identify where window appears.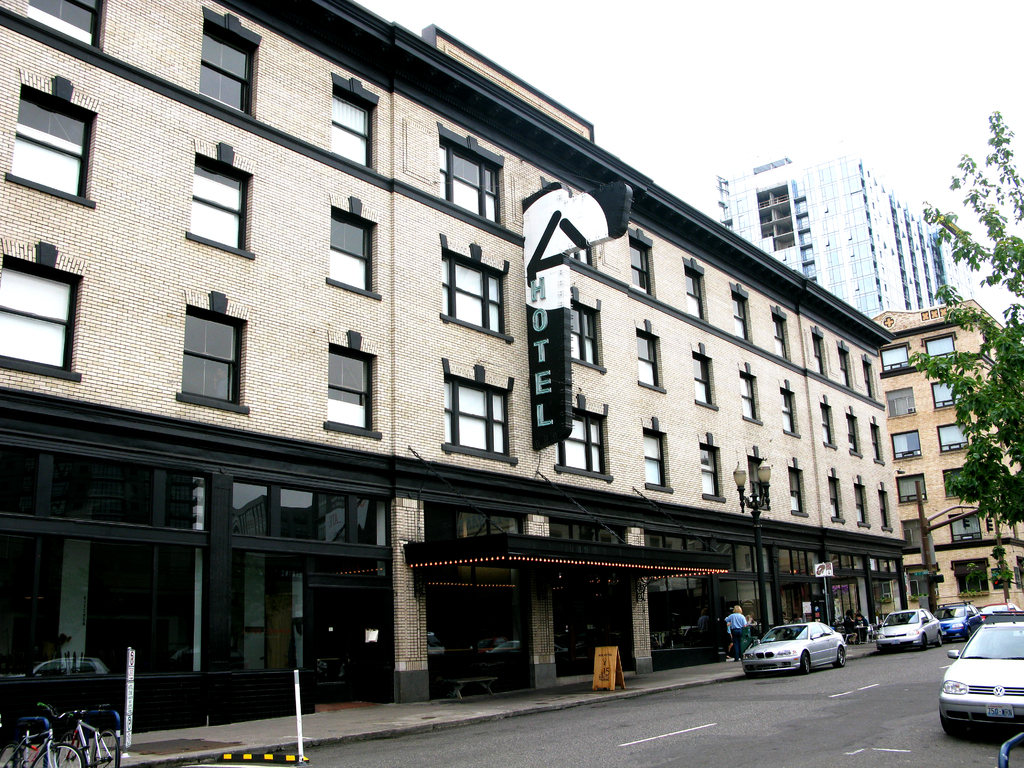
Appears at select_region(185, 141, 255, 259).
